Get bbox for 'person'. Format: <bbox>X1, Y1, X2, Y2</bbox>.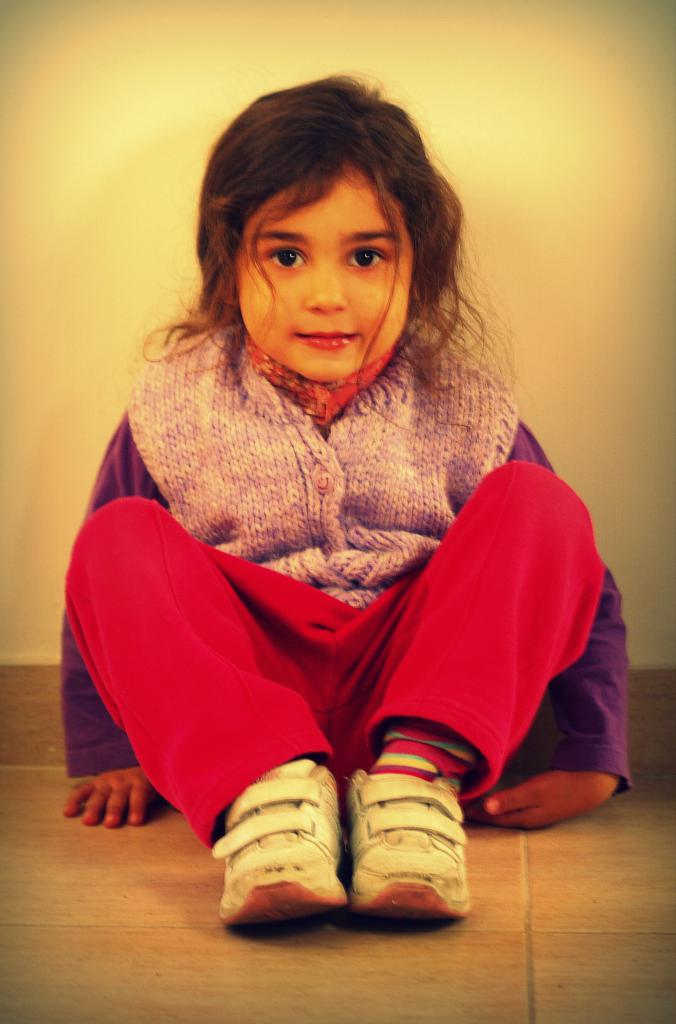
<bbox>60, 28, 622, 894</bbox>.
